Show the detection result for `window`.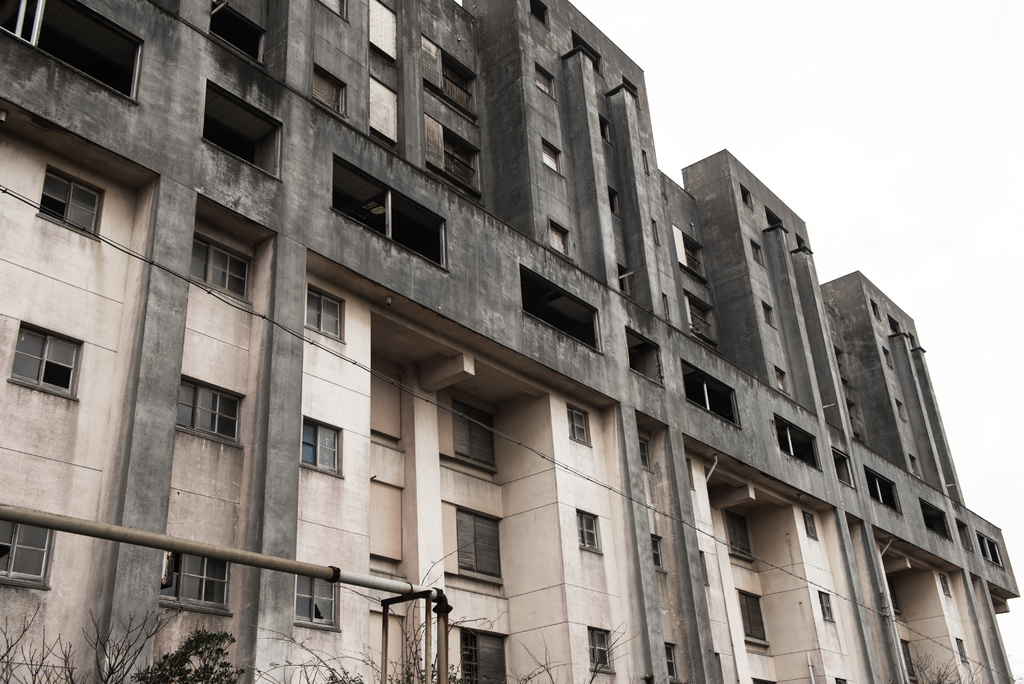
453,398,499,462.
